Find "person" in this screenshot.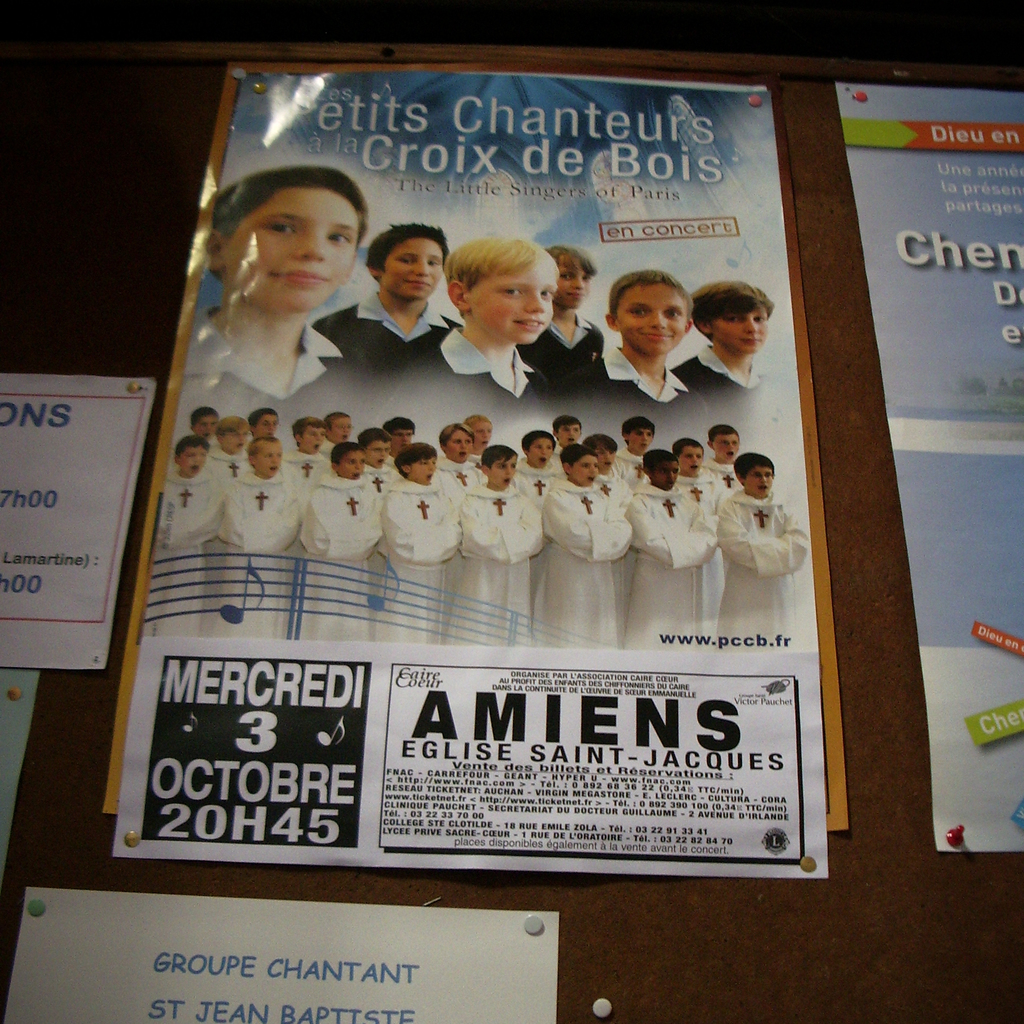
The bounding box for "person" is [181, 398, 223, 433].
